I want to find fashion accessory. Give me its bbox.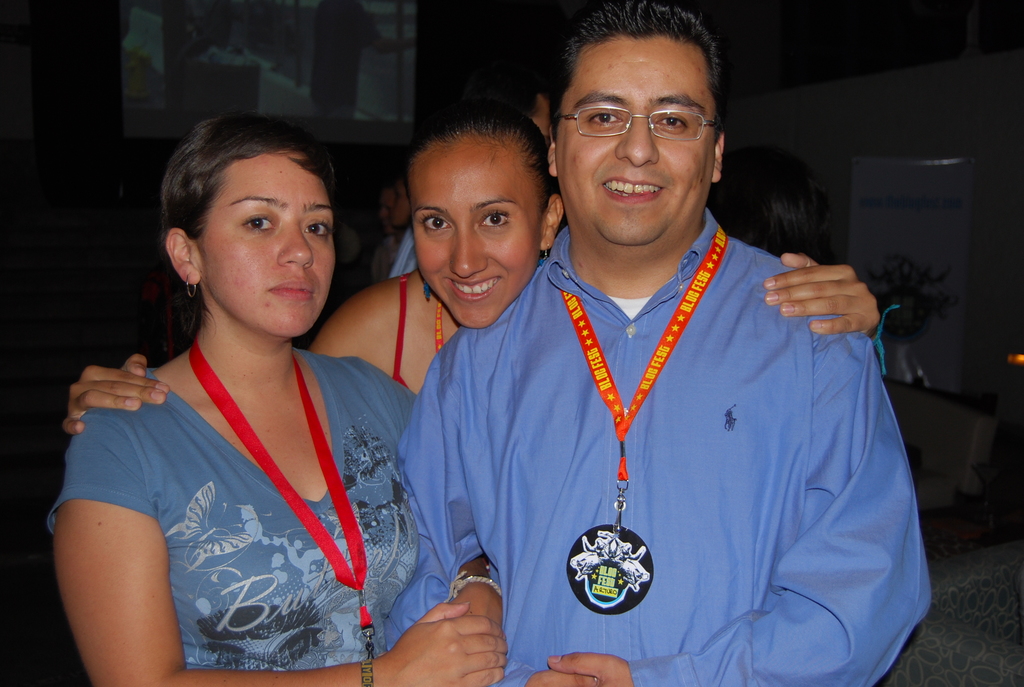
<bbox>853, 250, 941, 367</bbox>.
